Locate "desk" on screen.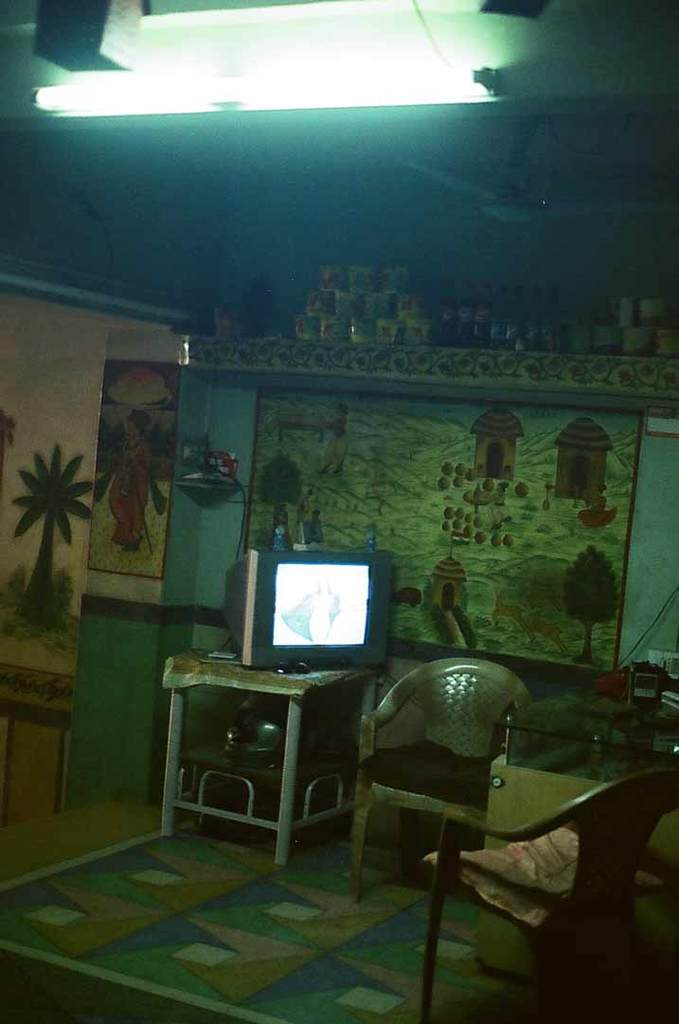
On screen at 152, 653, 382, 876.
